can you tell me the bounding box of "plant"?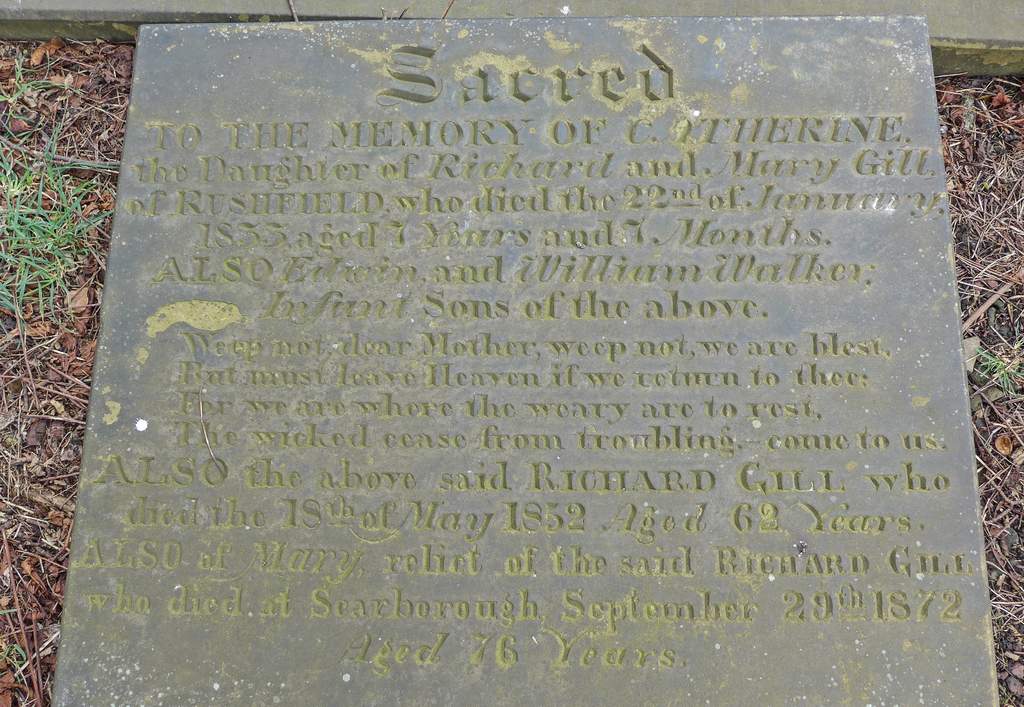
0, 634, 34, 689.
